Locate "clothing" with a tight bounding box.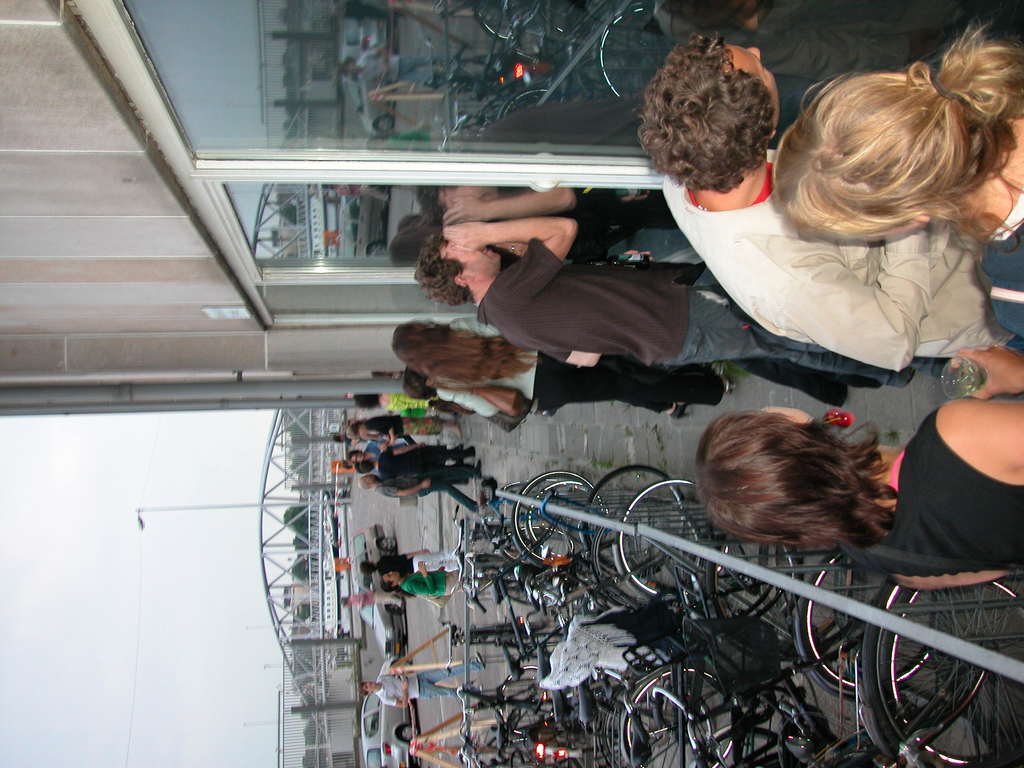
[659, 170, 1023, 372].
